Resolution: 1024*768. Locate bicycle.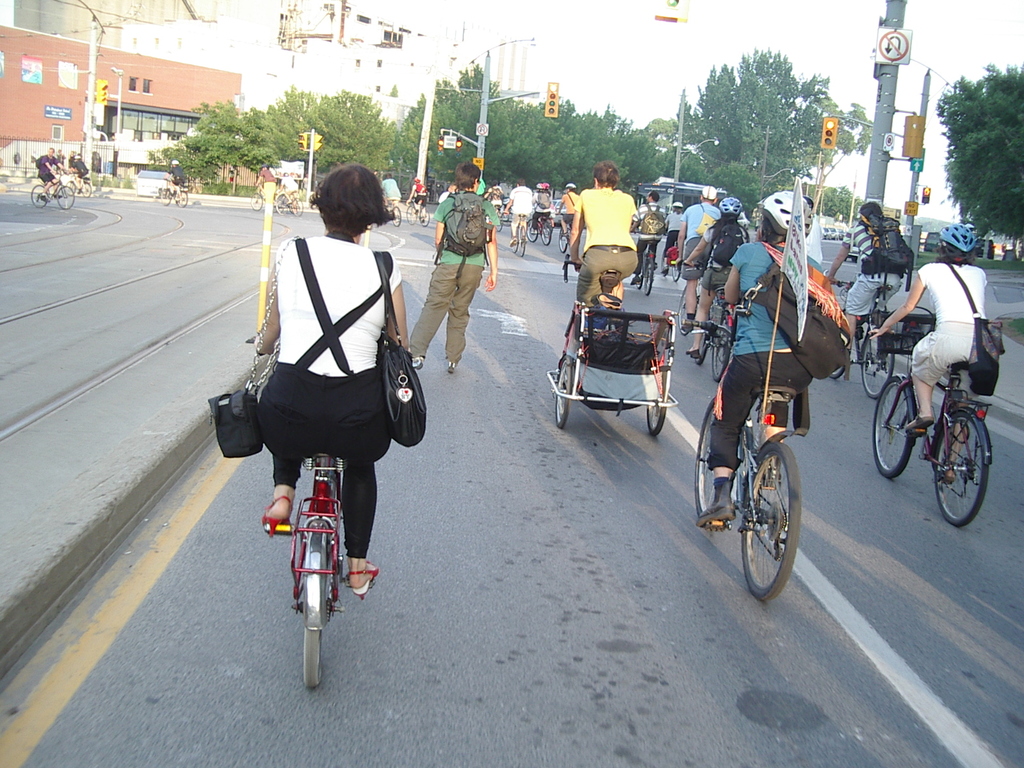
bbox=[390, 202, 401, 228].
